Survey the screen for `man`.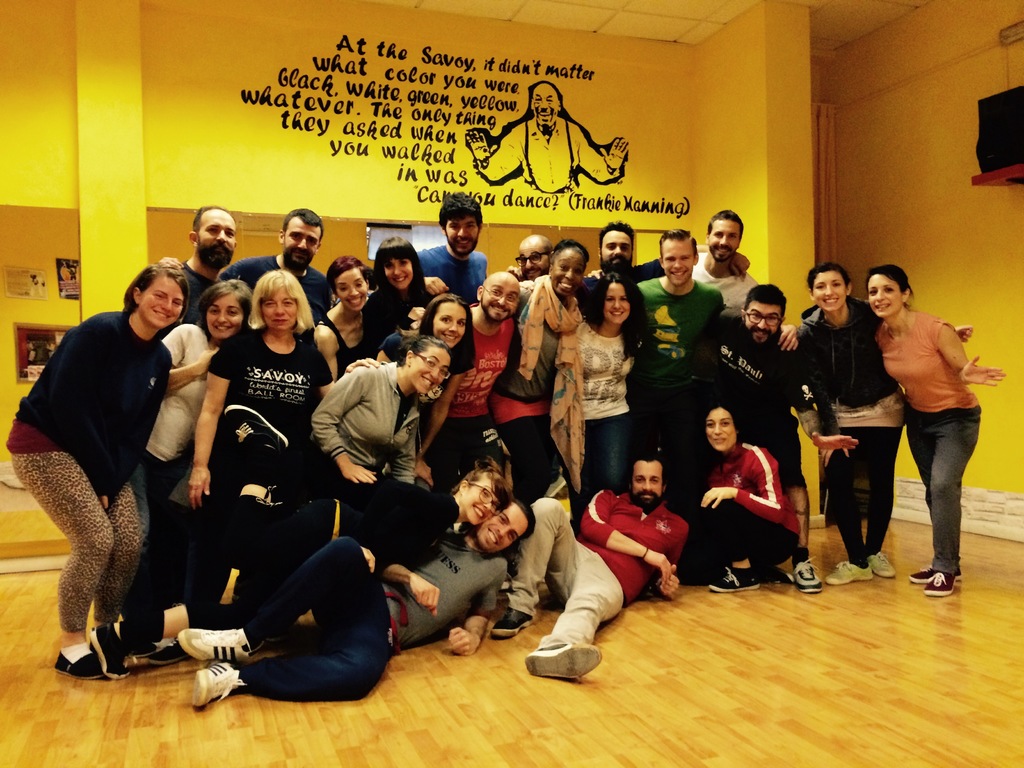
Survey found: {"x1": 492, "y1": 455, "x2": 686, "y2": 685}.
